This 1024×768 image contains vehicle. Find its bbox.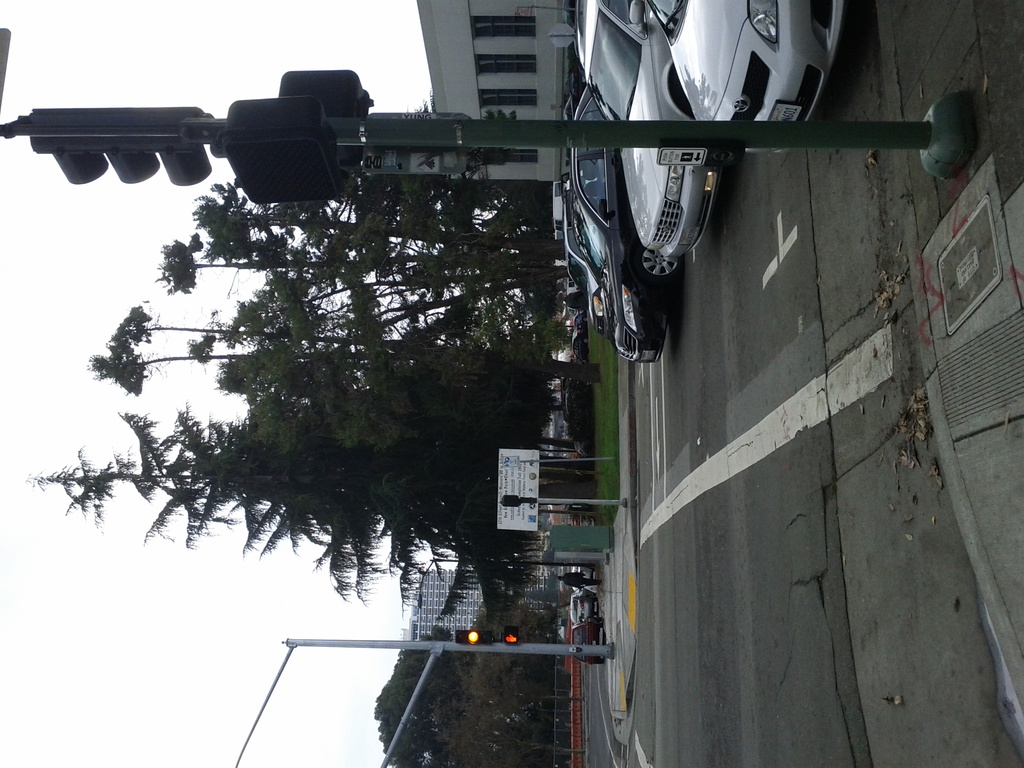
568 564 593 586.
